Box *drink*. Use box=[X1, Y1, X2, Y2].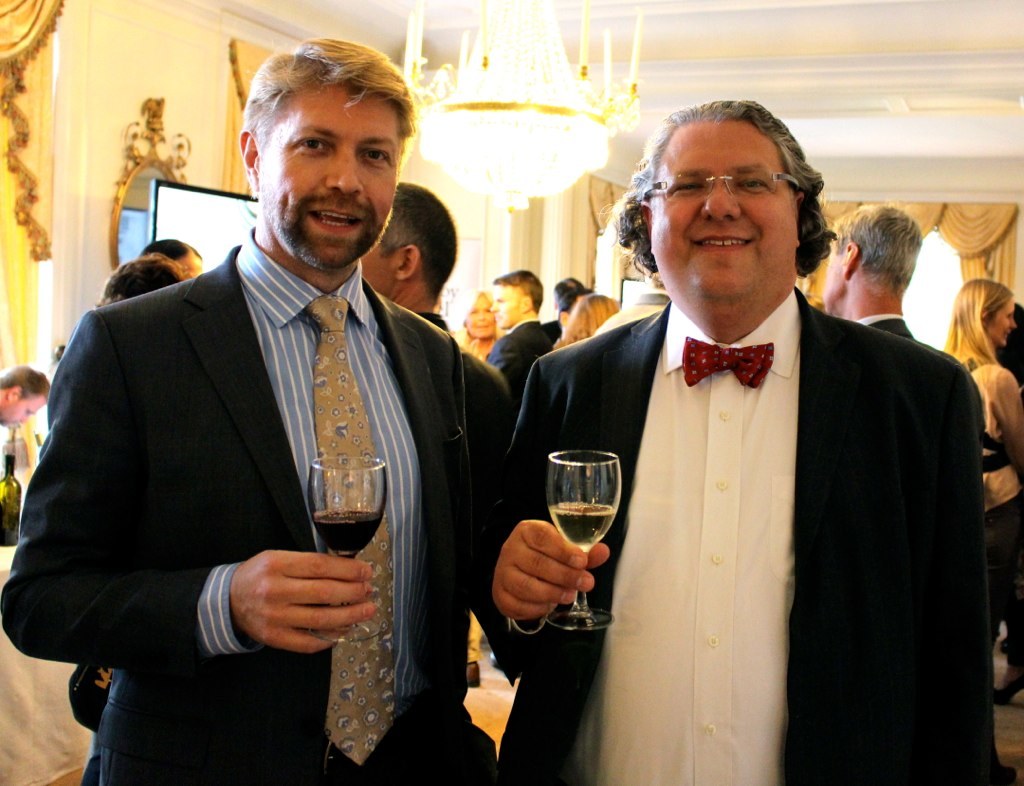
box=[547, 500, 616, 555].
